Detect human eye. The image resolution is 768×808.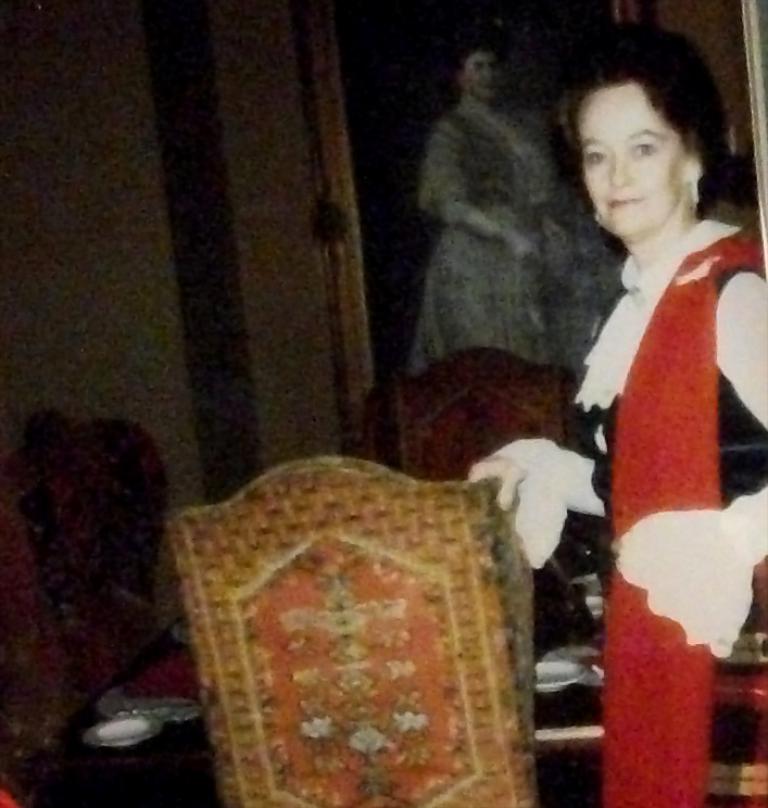
(x1=584, y1=147, x2=605, y2=163).
